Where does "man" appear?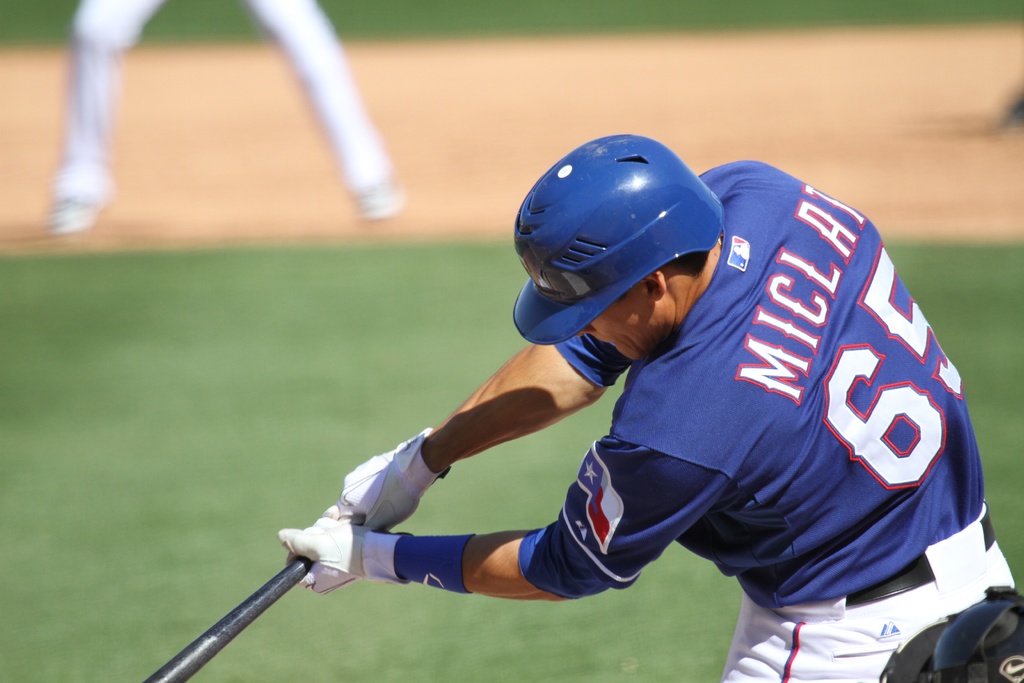
Appears at 276,132,1019,682.
